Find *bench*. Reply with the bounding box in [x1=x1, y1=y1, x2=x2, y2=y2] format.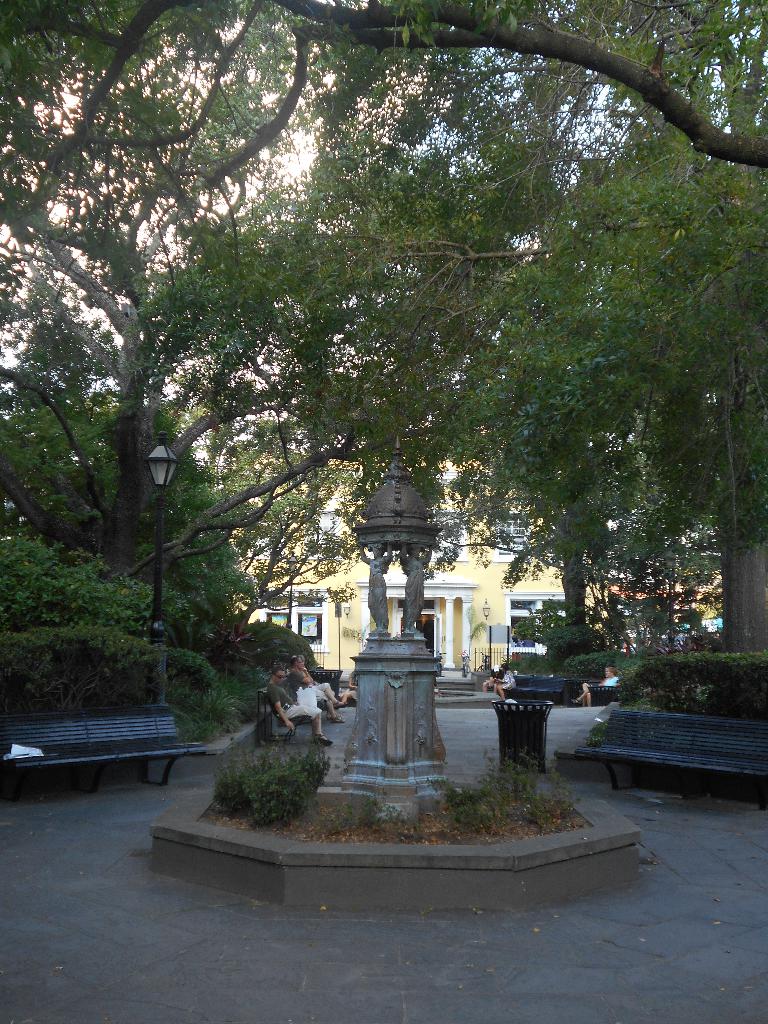
[x1=15, y1=698, x2=195, y2=800].
